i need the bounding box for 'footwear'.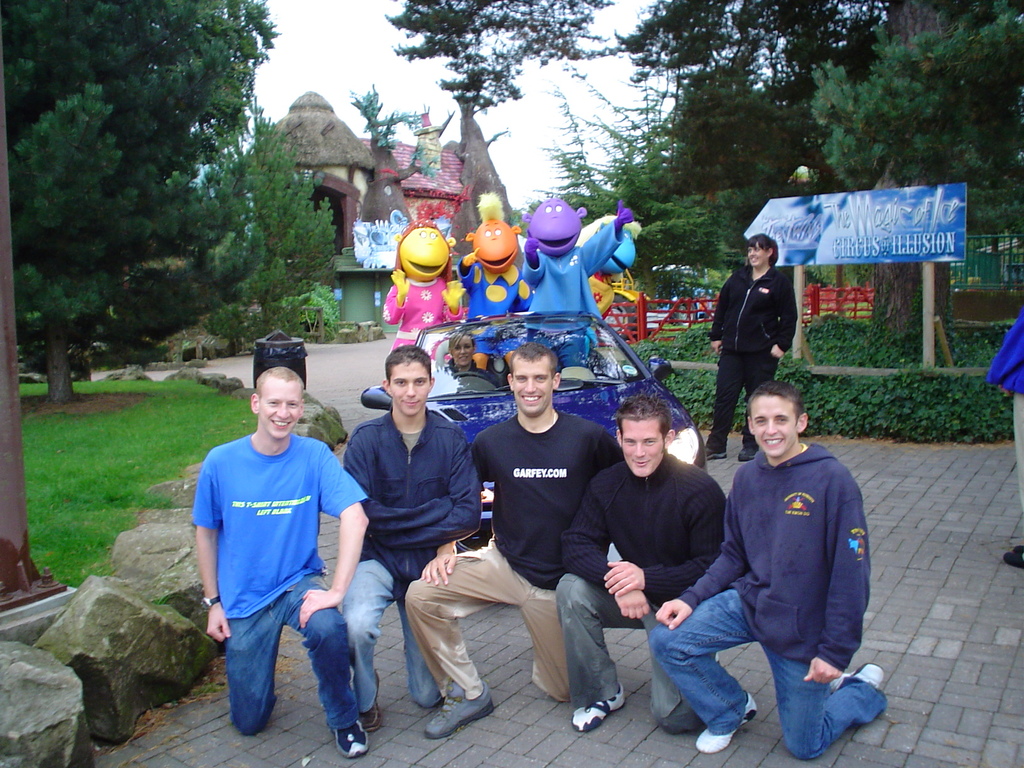
Here it is: pyautogui.locateOnScreen(573, 680, 629, 735).
